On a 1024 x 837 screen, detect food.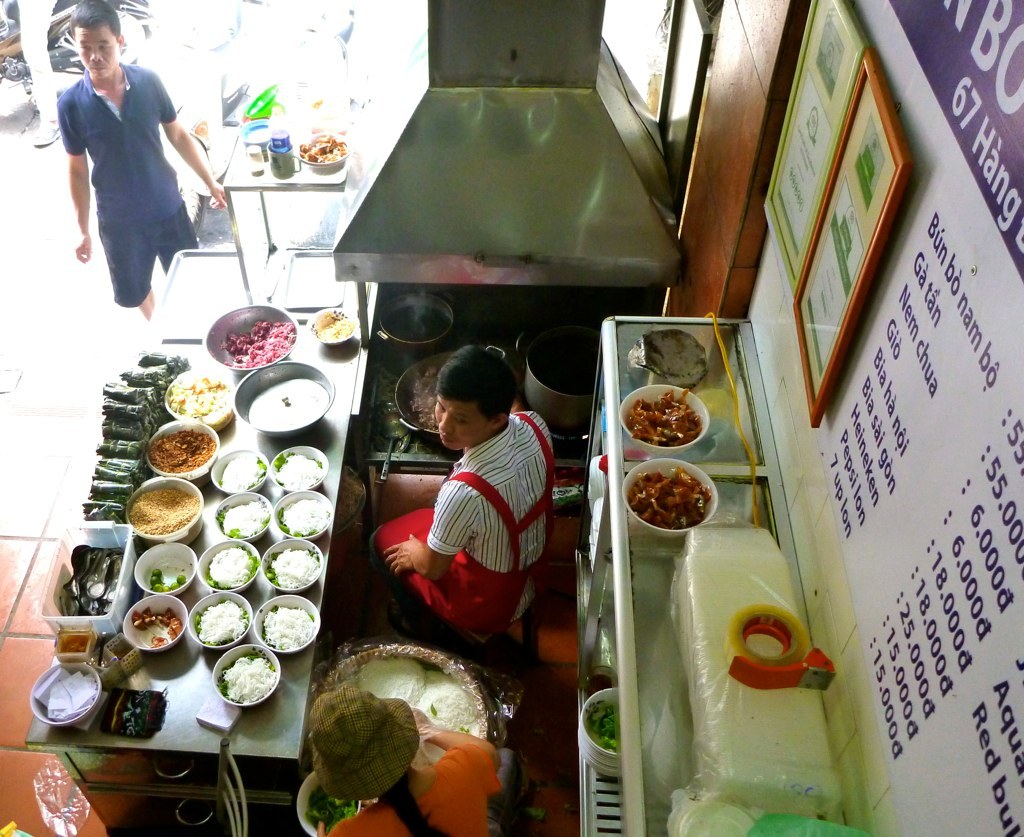
(272, 454, 323, 489).
